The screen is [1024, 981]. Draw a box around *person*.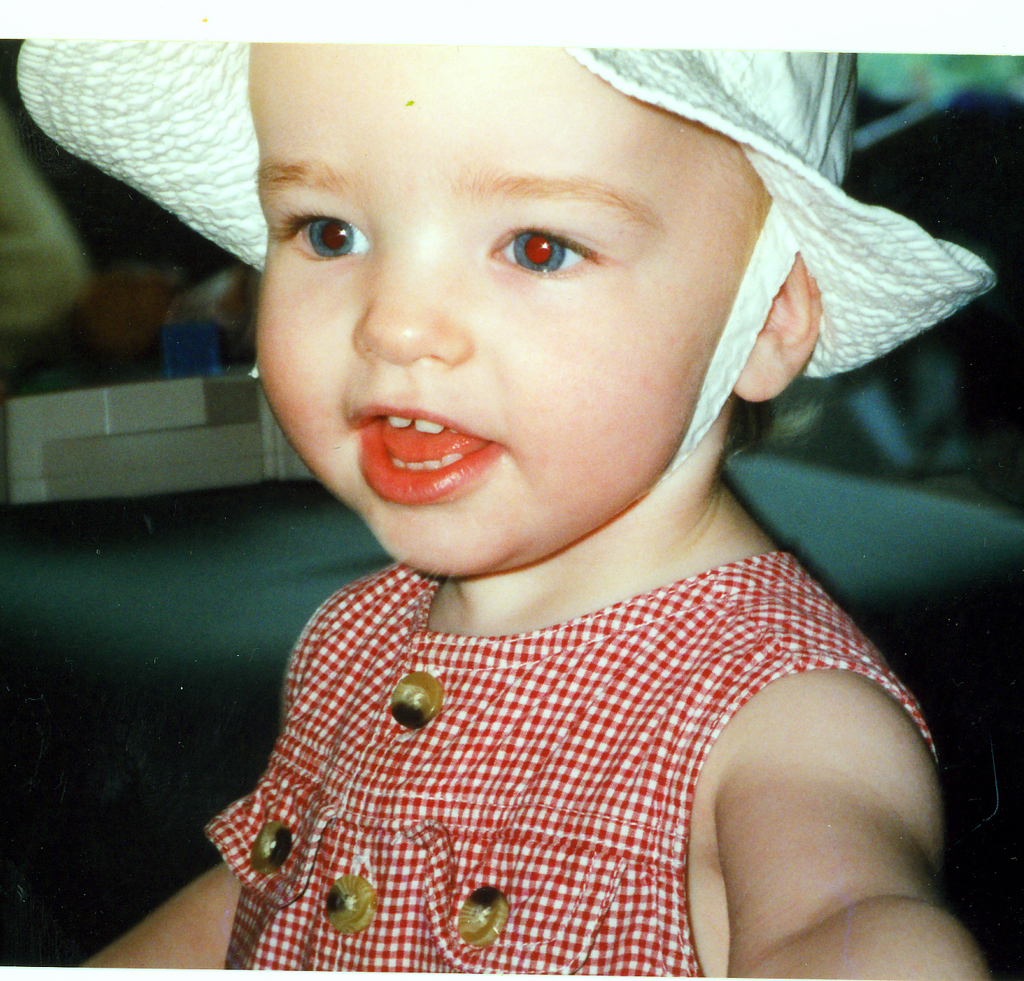
87 11 1012 980.
